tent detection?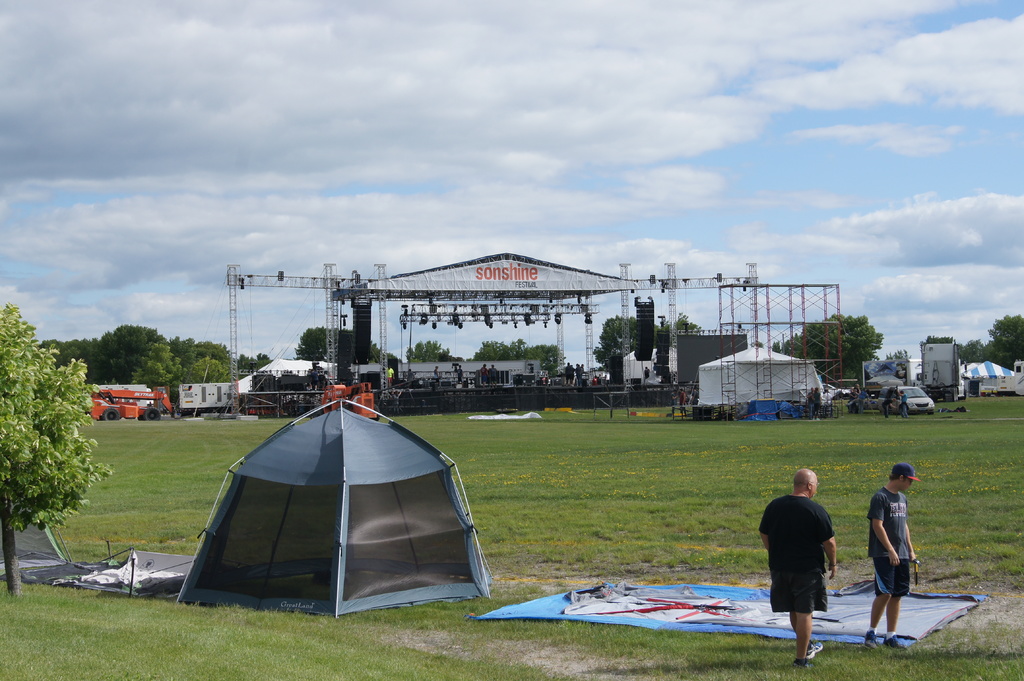
(967, 352, 1014, 388)
